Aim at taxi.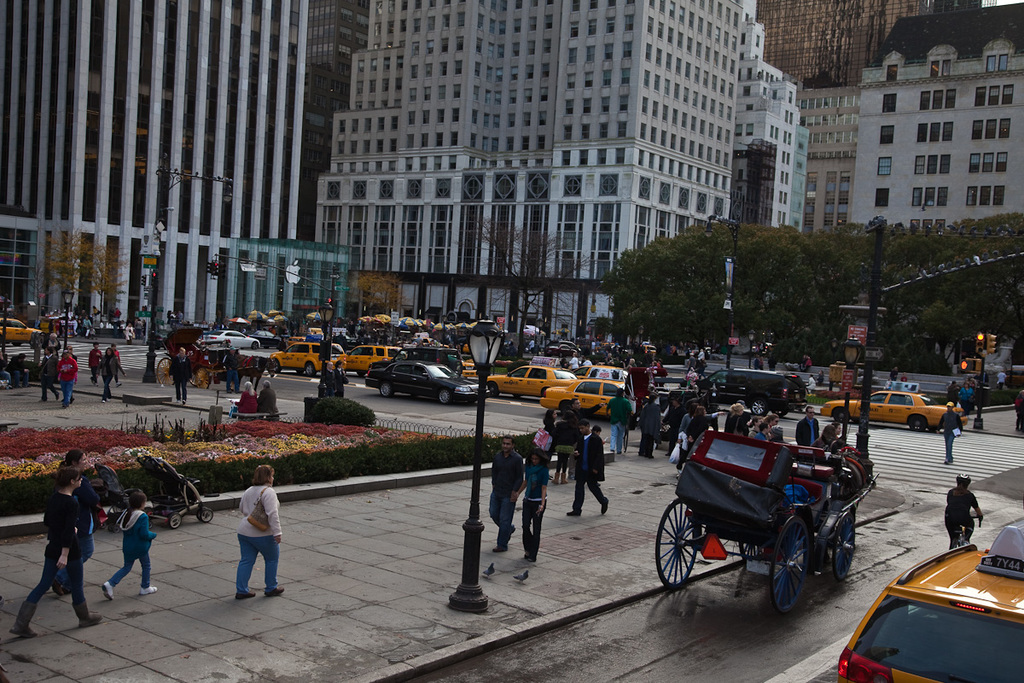
Aimed at [585, 361, 631, 390].
